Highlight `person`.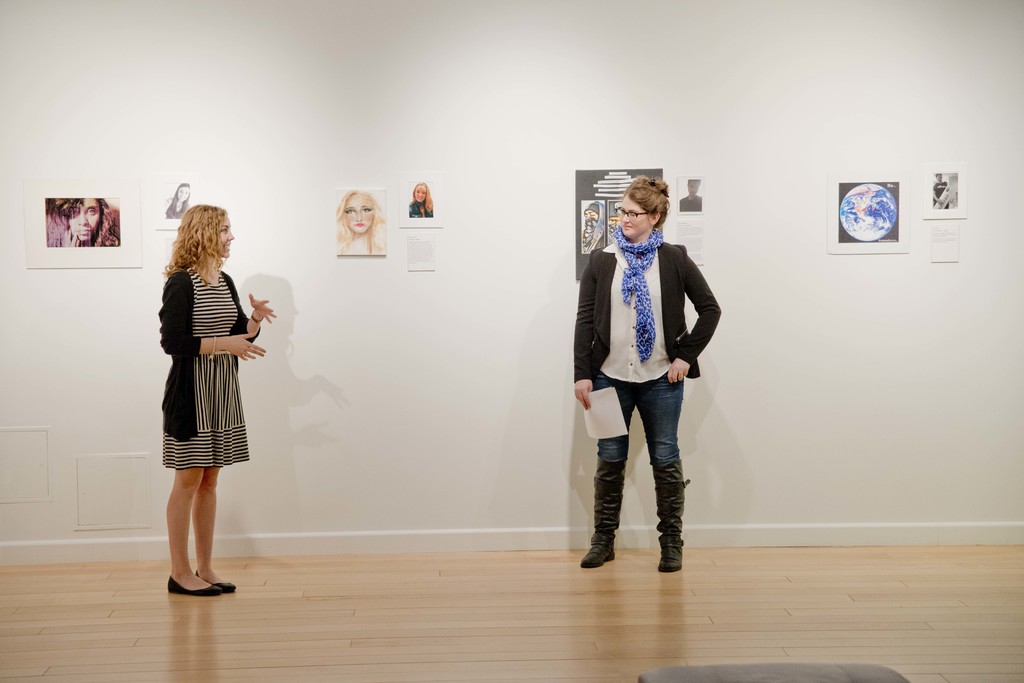
Highlighted region: box(163, 184, 198, 221).
